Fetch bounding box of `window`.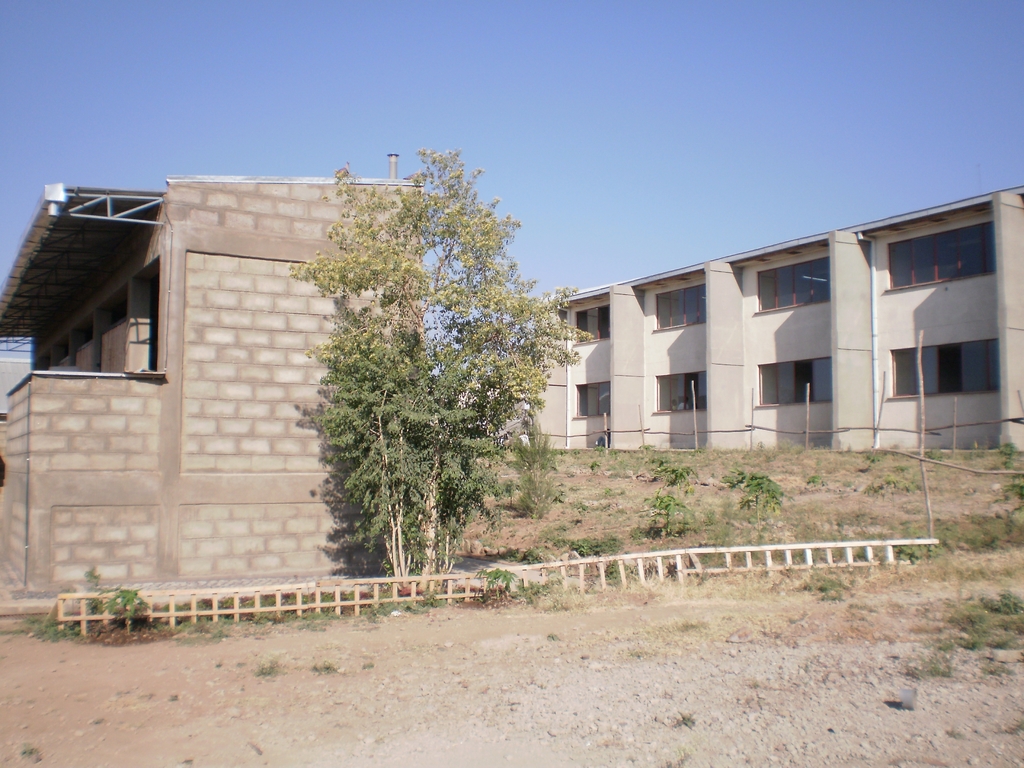
Bbox: select_region(577, 378, 620, 417).
